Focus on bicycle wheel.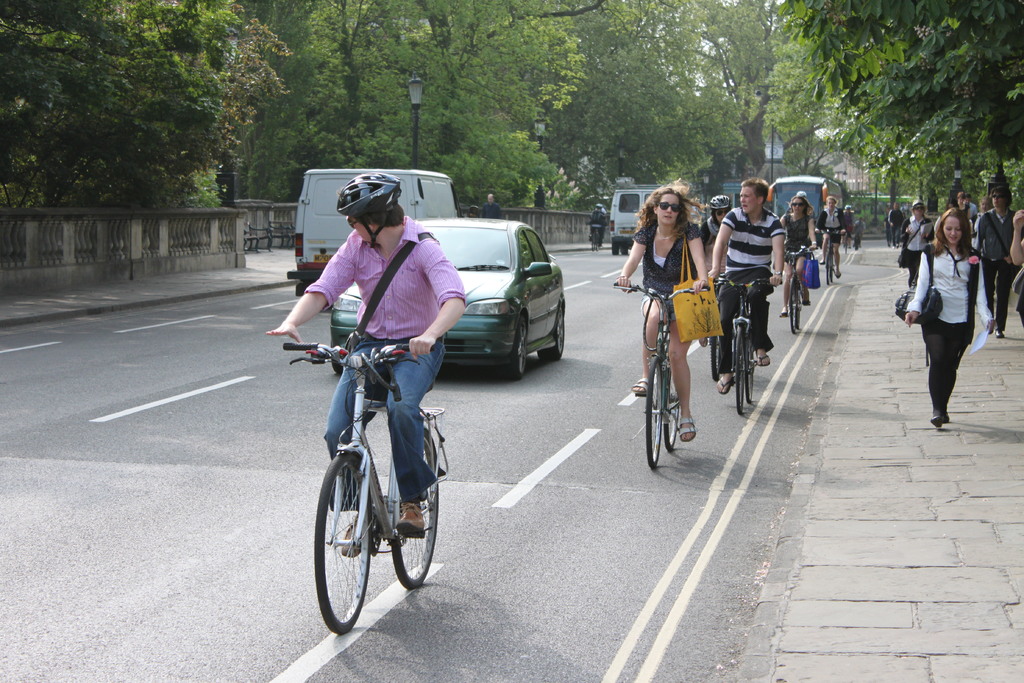
Focused at 662 357 682 449.
